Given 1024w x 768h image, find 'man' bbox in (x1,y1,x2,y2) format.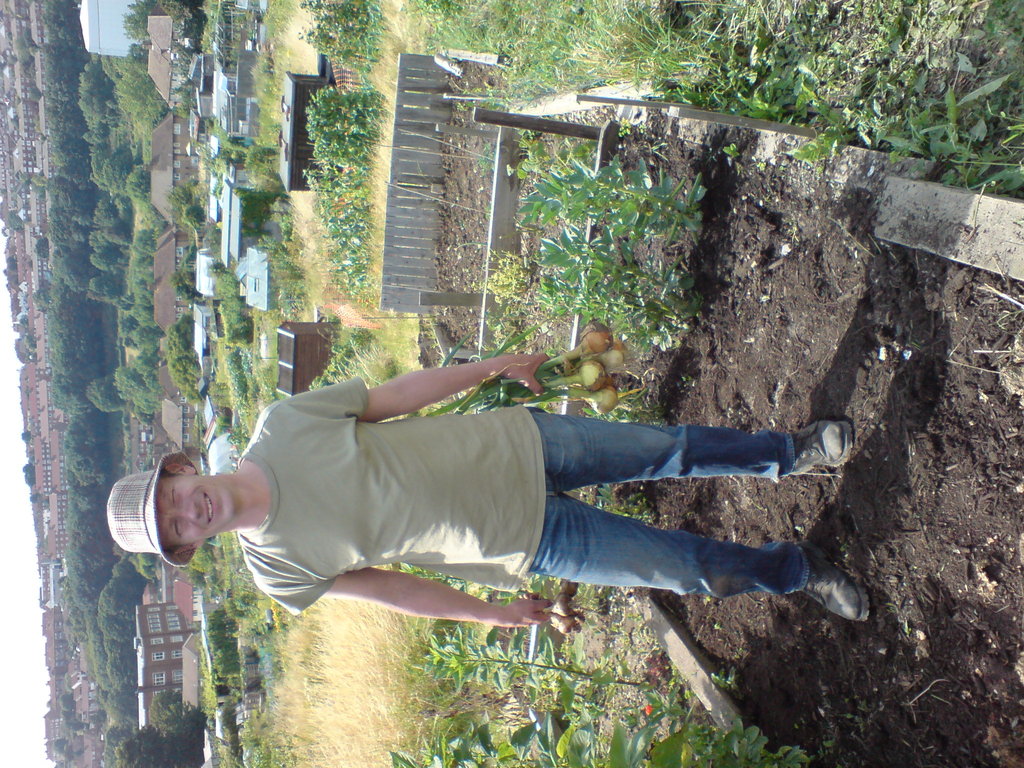
(91,327,887,672).
